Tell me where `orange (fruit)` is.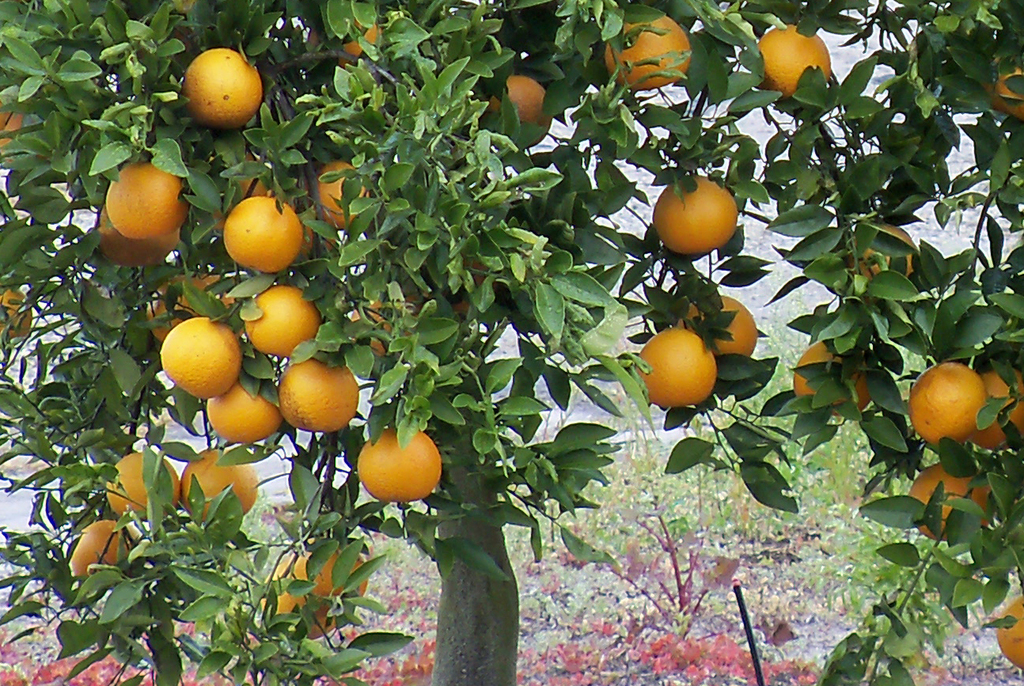
`orange (fruit)` is at l=906, t=362, r=986, b=449.
